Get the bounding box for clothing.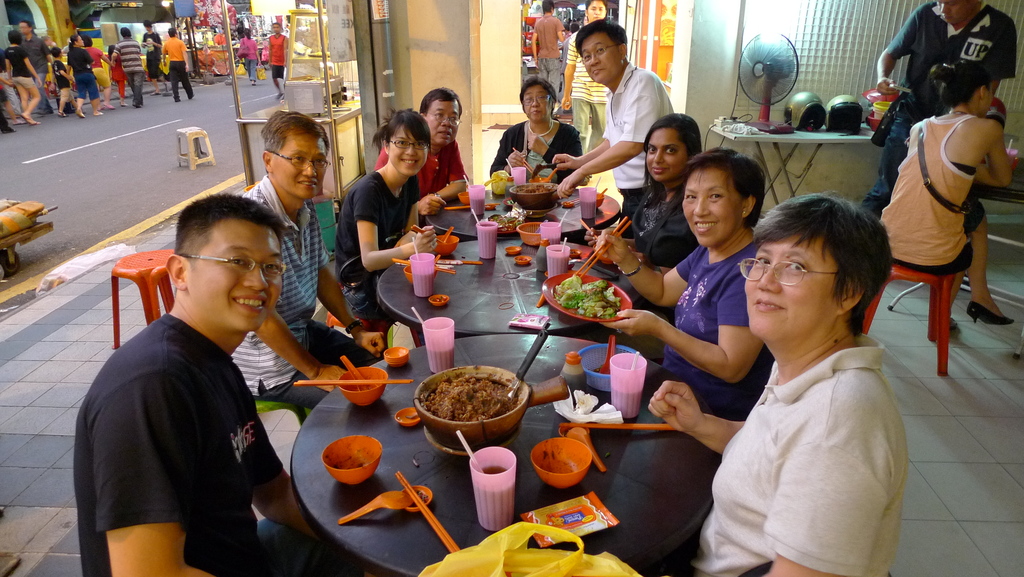
BBox(23, 37, 47, 113).
